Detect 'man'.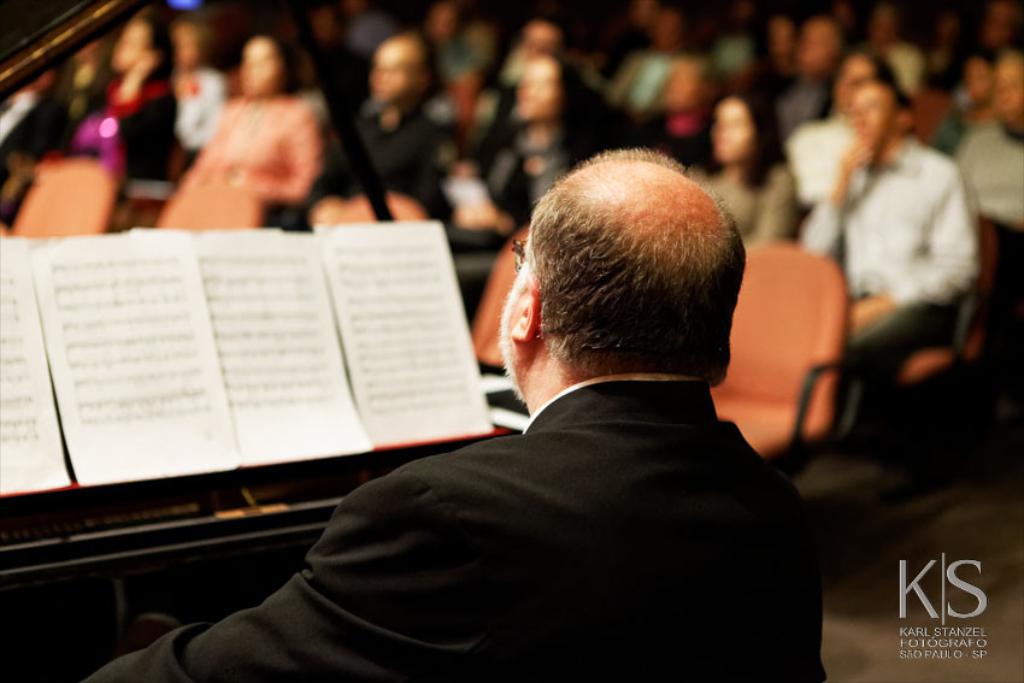
Detected at [78, 151, 826, 682].
